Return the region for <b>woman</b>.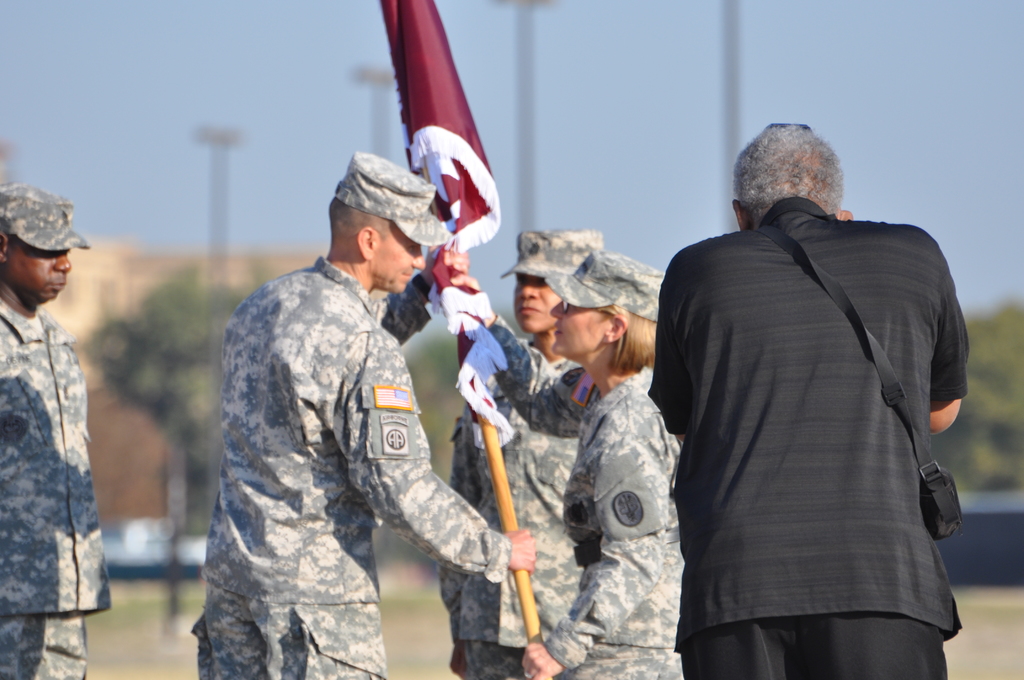
(left=641, top=113, right=975, bottom=677).
